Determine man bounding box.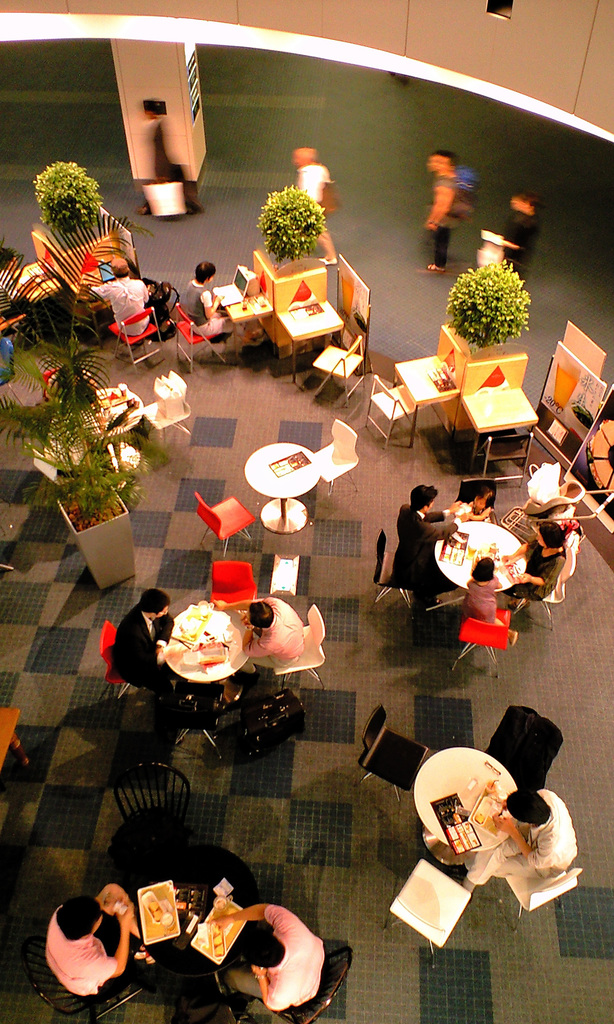
Determined: 499:525:565:599.
